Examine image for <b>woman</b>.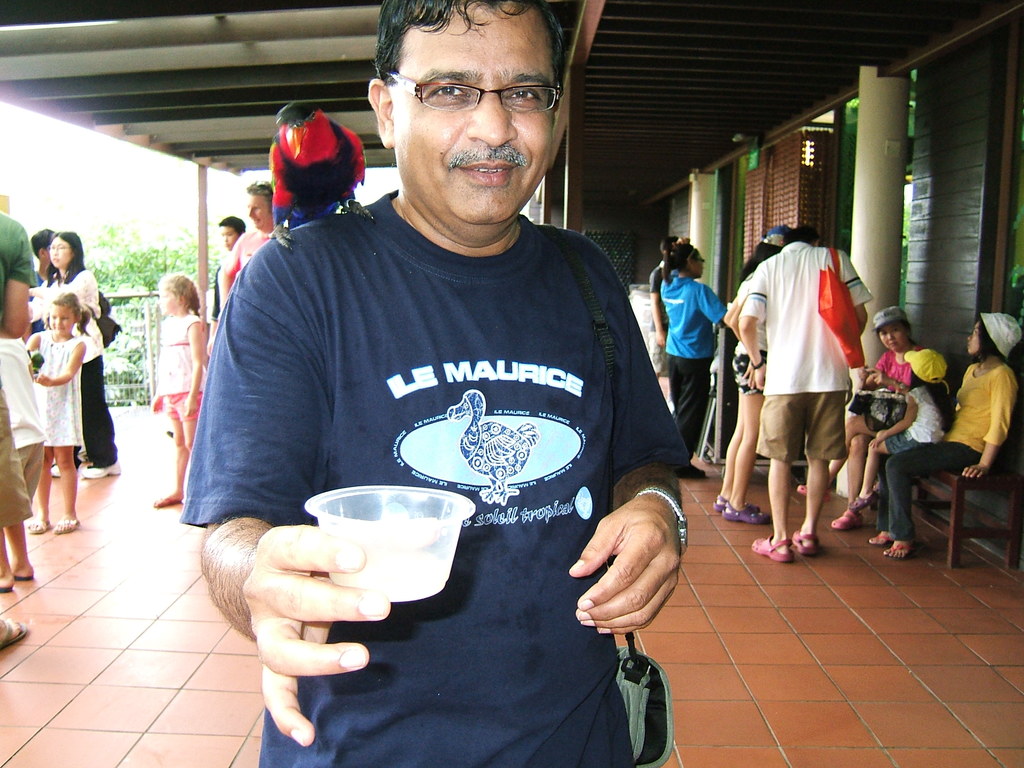
Examination result: Rect(790, 301, 922, 532).
